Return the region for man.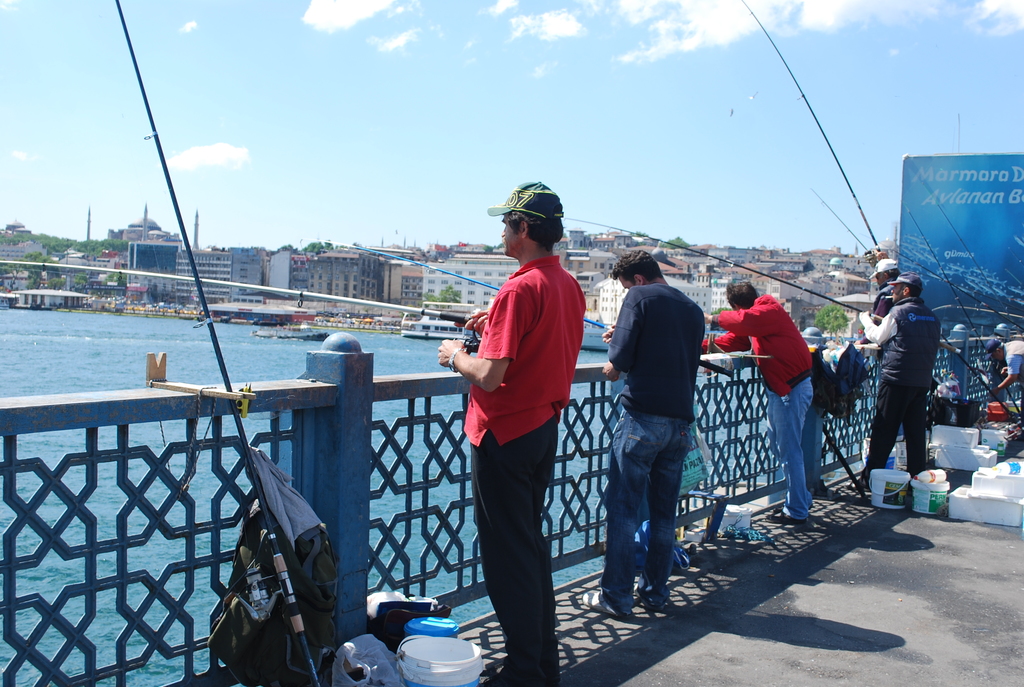
(x1=869, y1=255, x2=904, y2=322).
